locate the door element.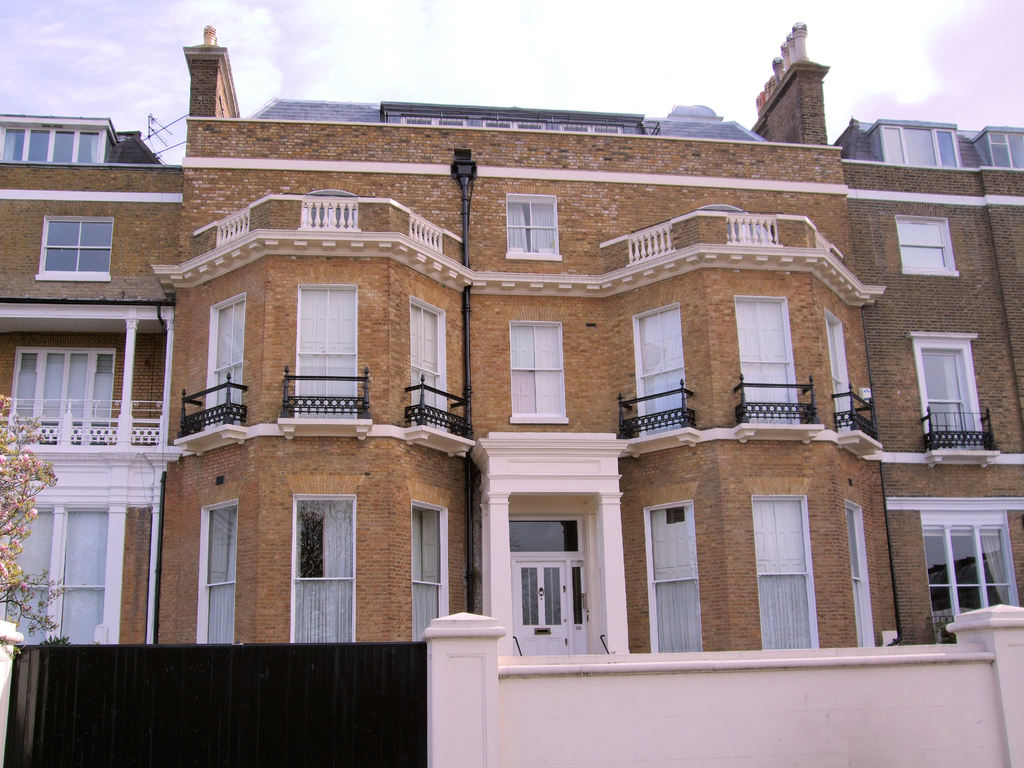
Element bbox: <bbox>922, 342, 975, 447</bbox>.
